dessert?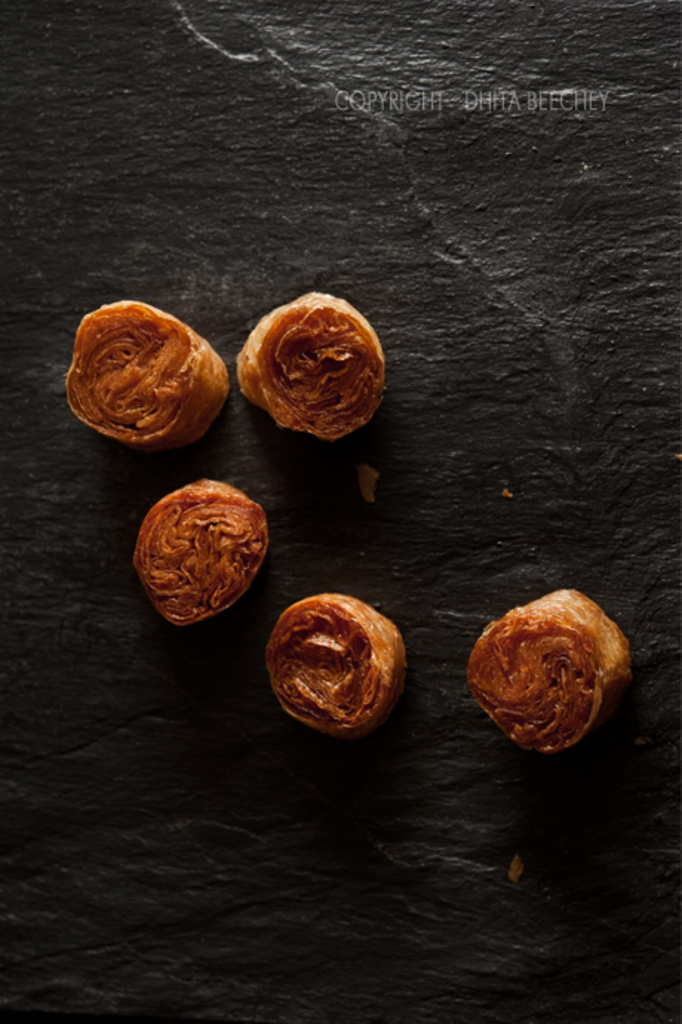
region(261, 591, 402, 735)
